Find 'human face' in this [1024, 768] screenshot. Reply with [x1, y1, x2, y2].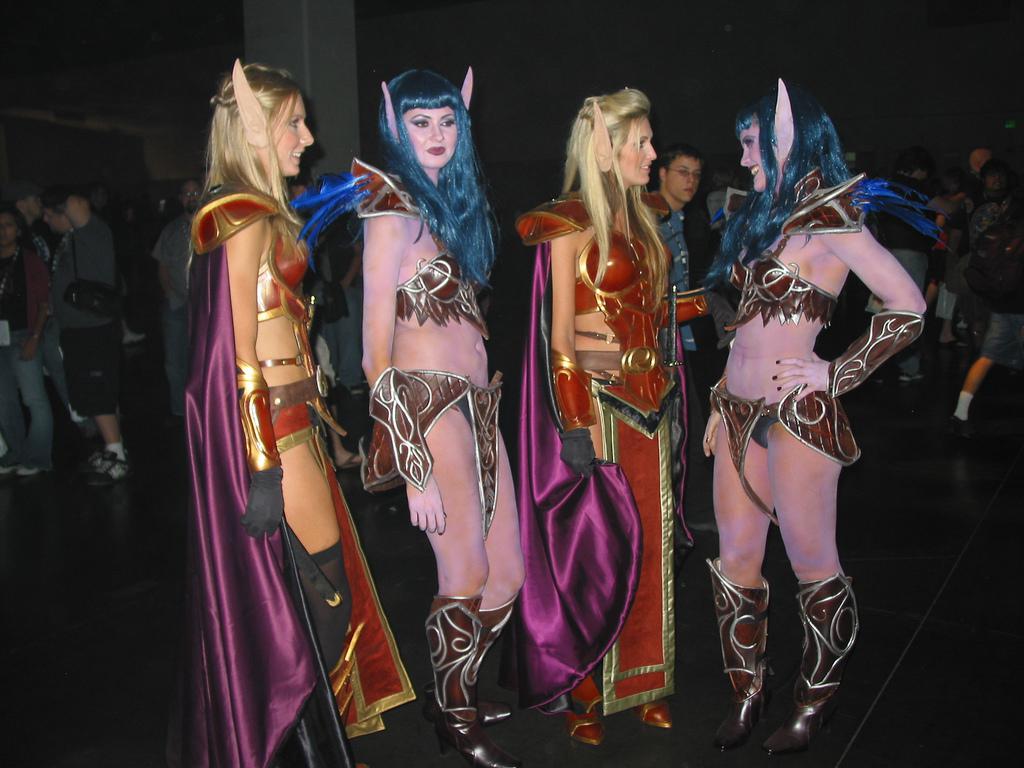
[268, 96, 314, 179].
